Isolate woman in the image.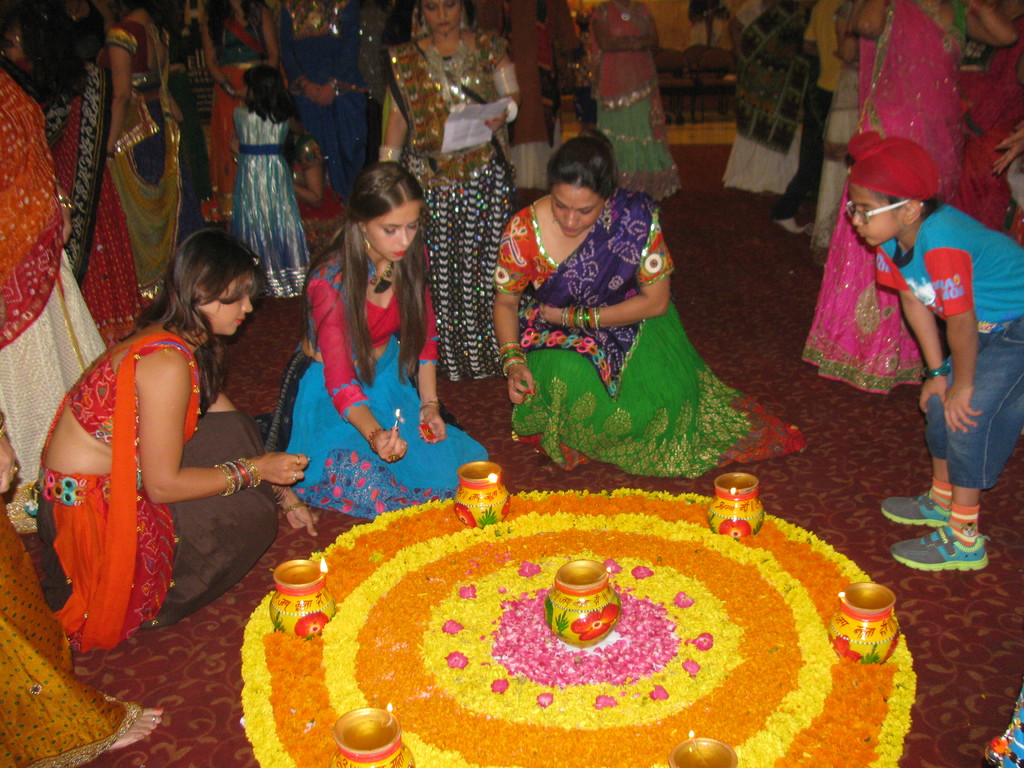
Isolated region: {"left": 274, "top": 162, "right": 491, "bottom": 519}.
